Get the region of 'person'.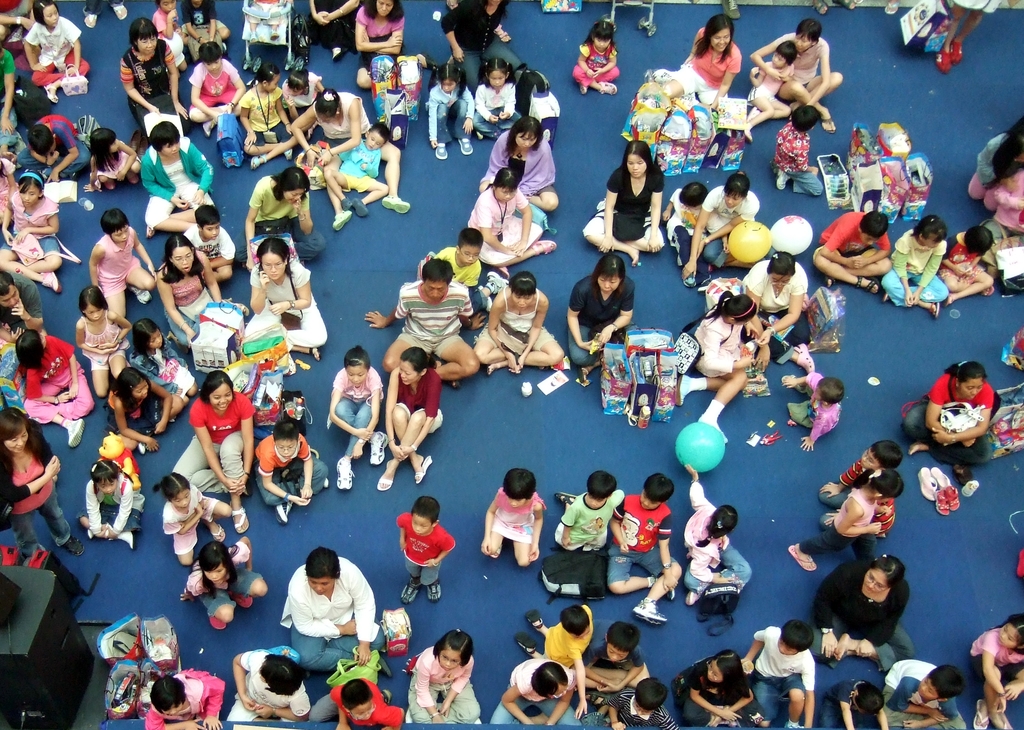
box(158, 234, 228, 350).
